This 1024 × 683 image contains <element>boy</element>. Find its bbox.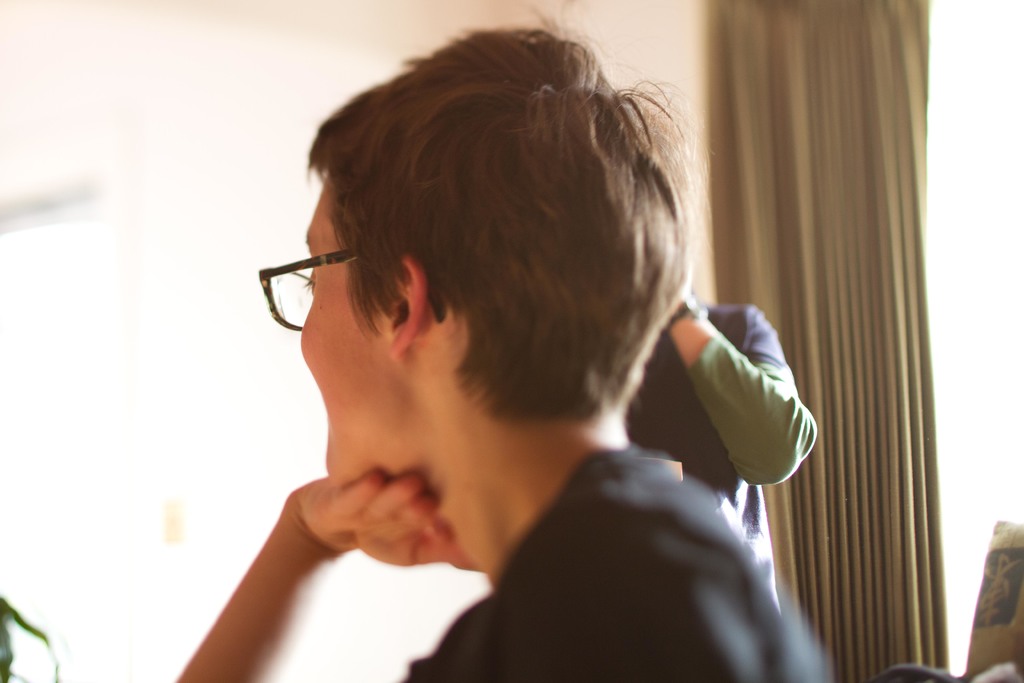
(155,17,840,676).
